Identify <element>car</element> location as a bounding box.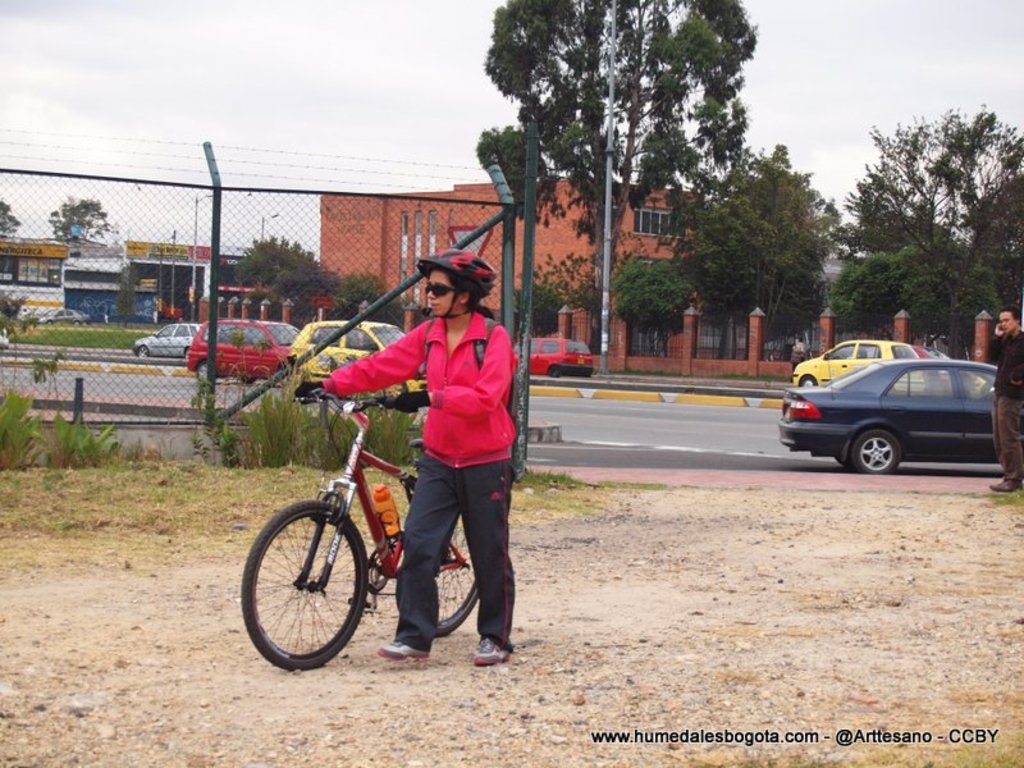
bbox=(188, 317, 303, 385).
